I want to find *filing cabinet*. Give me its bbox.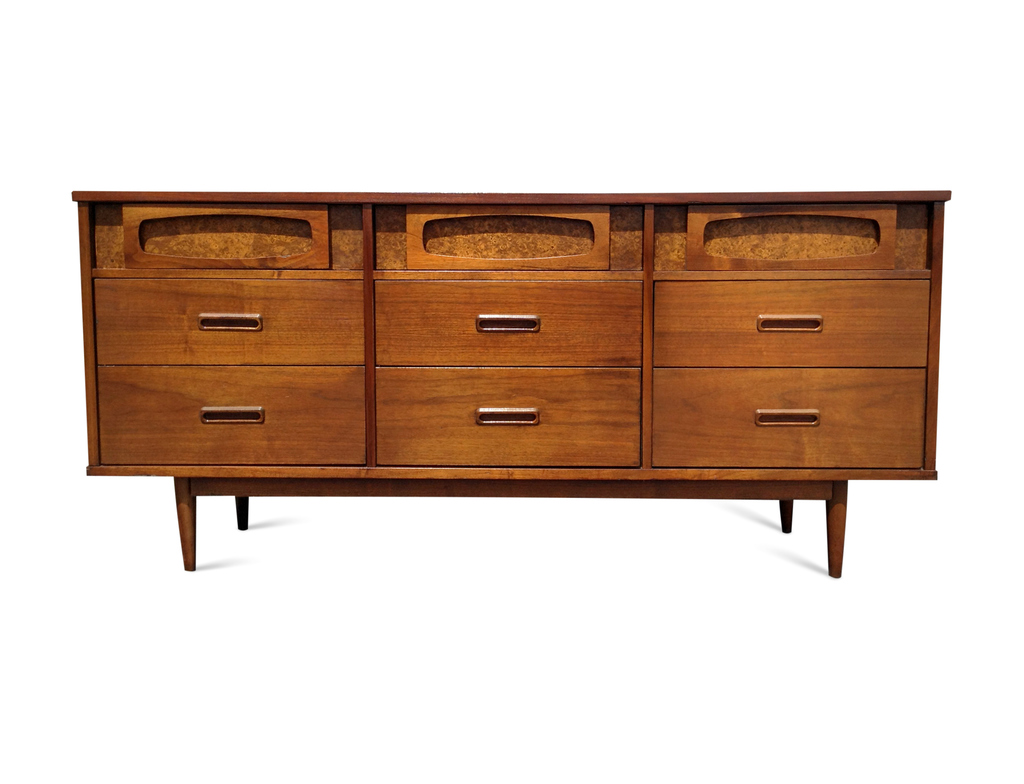
bbox=[74, 152, 991, 629].
